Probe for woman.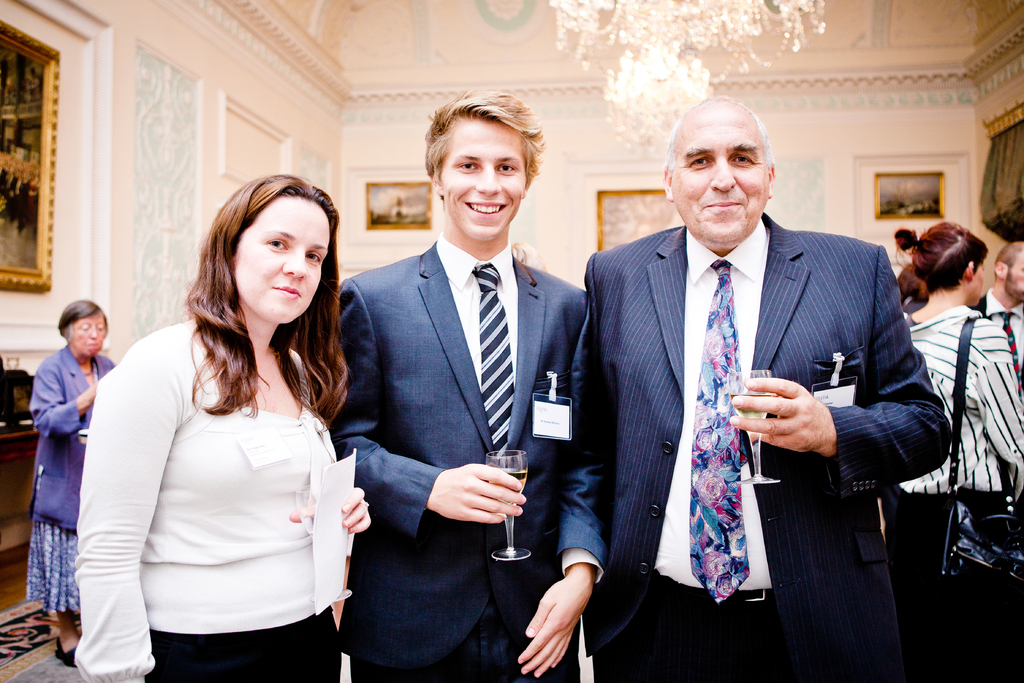
Probe result: region(24, 299, 120, 662).
